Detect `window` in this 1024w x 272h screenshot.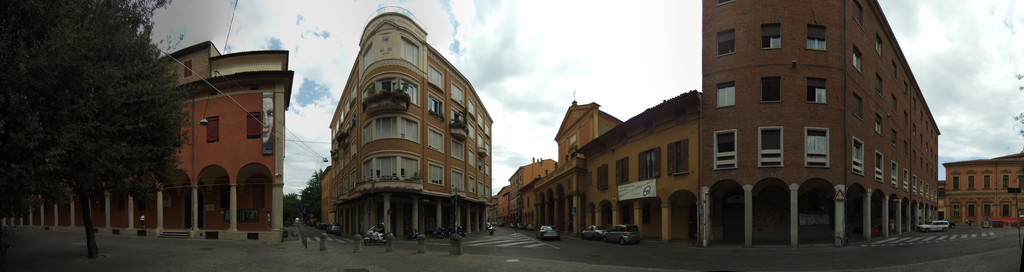
Detection: rect(451, 138, 465, 161).
